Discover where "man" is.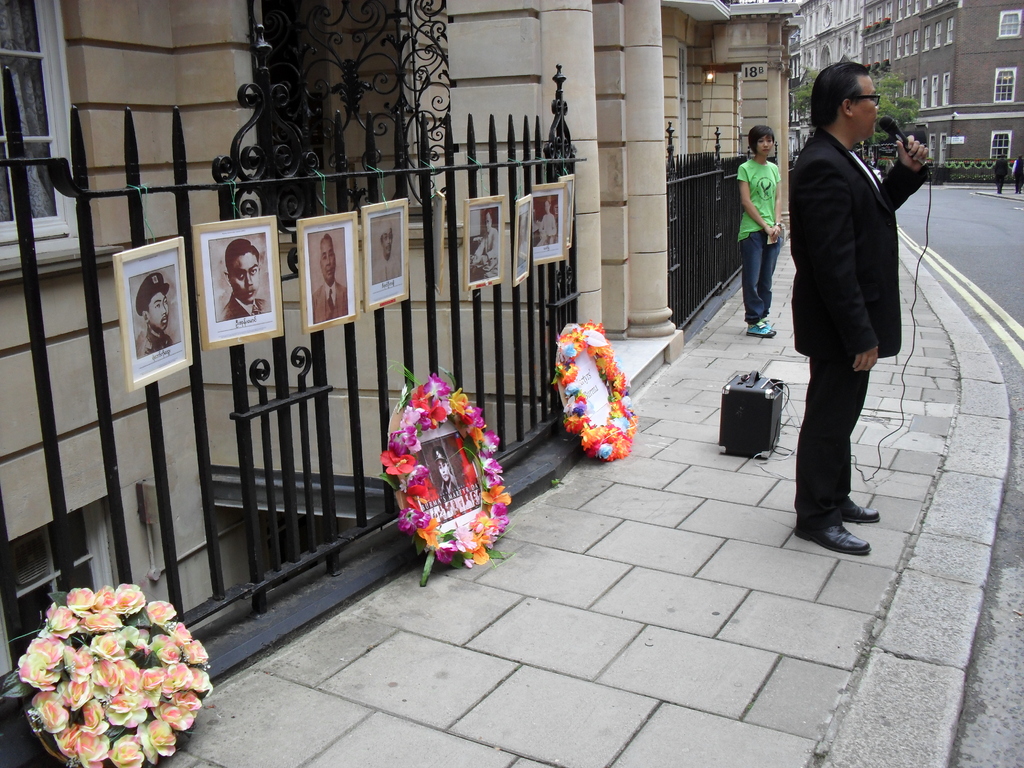
Discovered at box(133, 269, 184, 356).
